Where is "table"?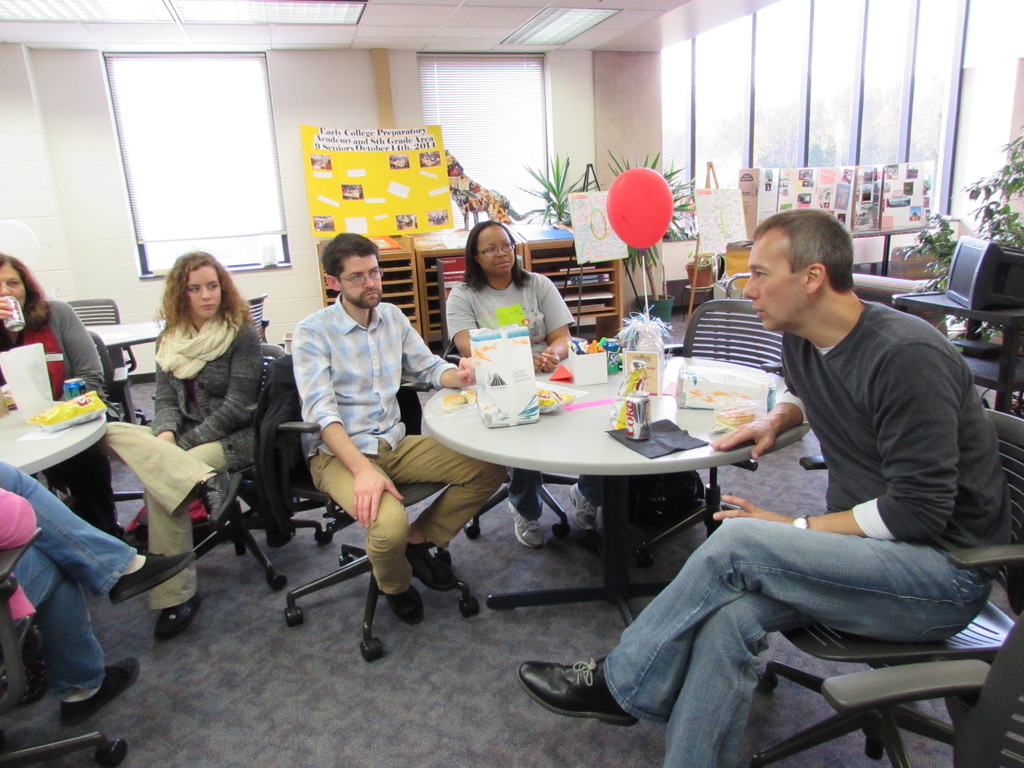
[x1=423, y1=381, x2=756, y2=605].
